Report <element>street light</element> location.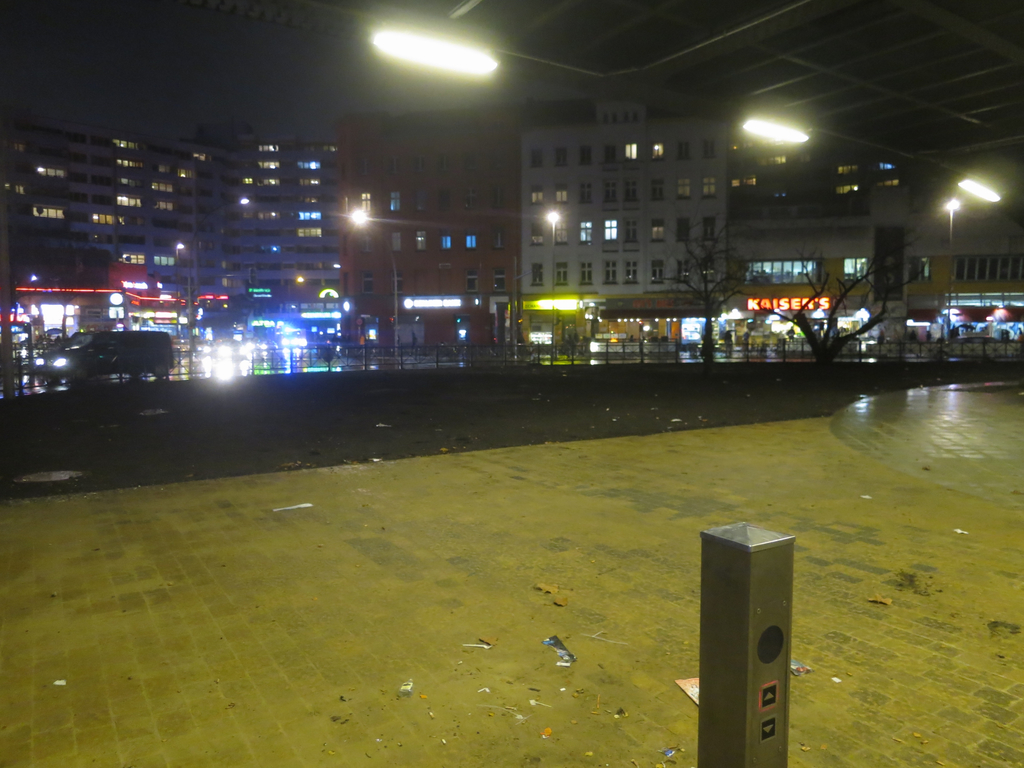
Report: pyautogui.locateOnScreen(172, 243, 187, 380).
